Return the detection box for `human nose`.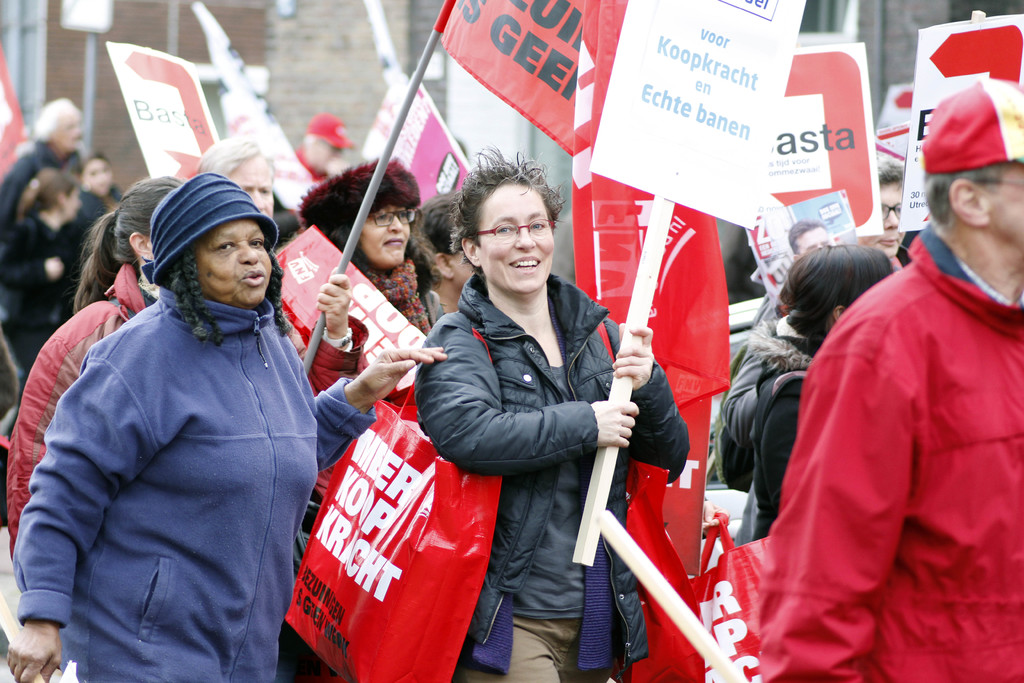
detection(235, 240, 259, 267).
